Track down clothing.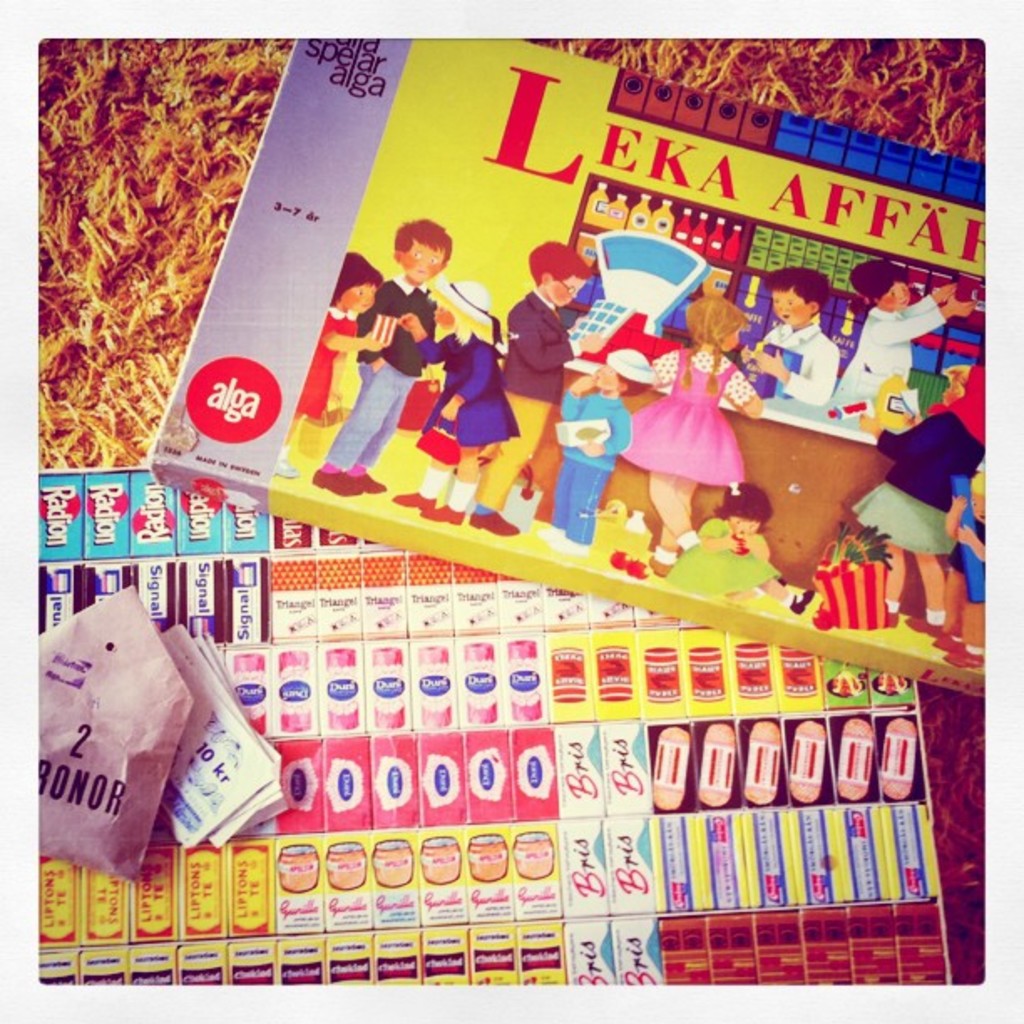
Tracked to Rect(947, 524, 991, 617).
